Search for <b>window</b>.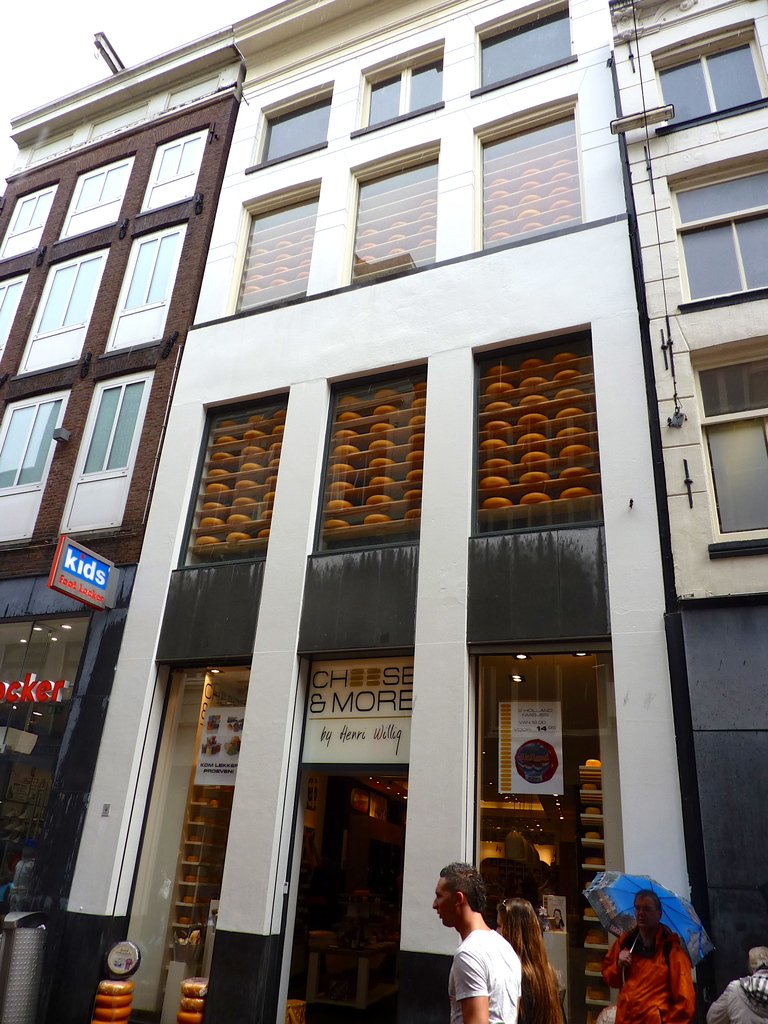
Found at box=[7, 246, 110, 376].
